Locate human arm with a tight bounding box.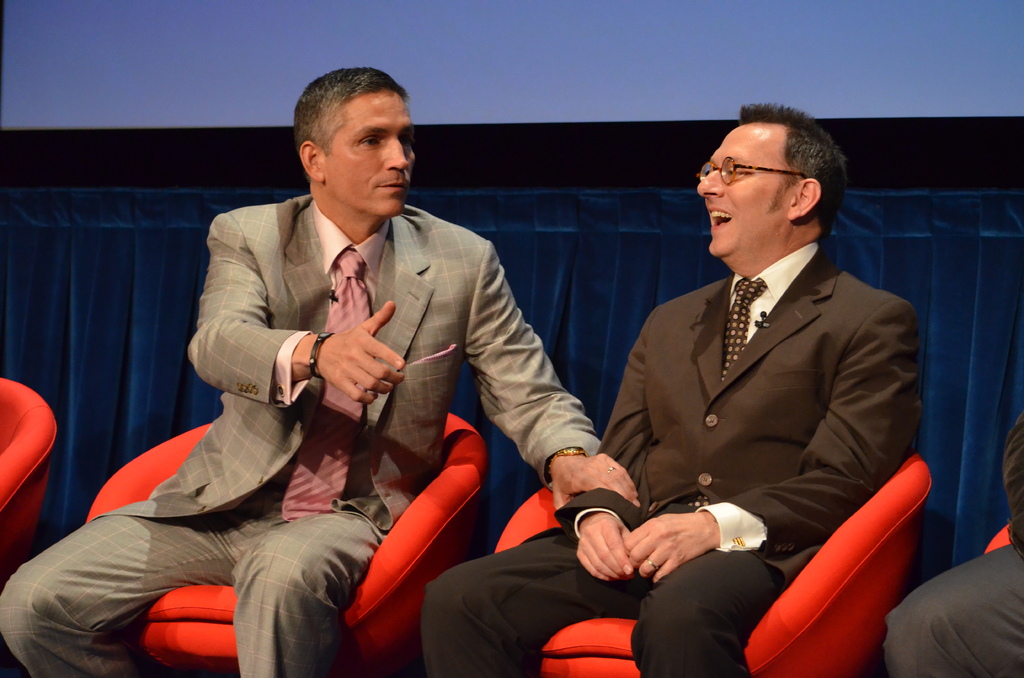
{"left": 618, "top": 291, "right": 927, "bottom": 583}.
